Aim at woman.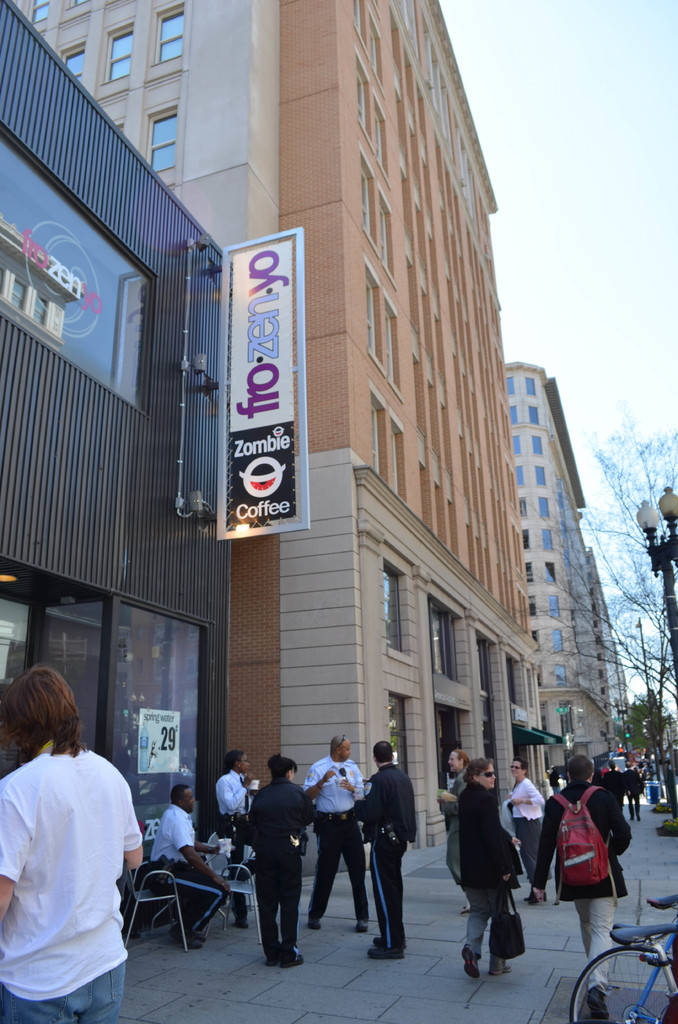
Aimed at l=205, t=753, r=254, b=921.
